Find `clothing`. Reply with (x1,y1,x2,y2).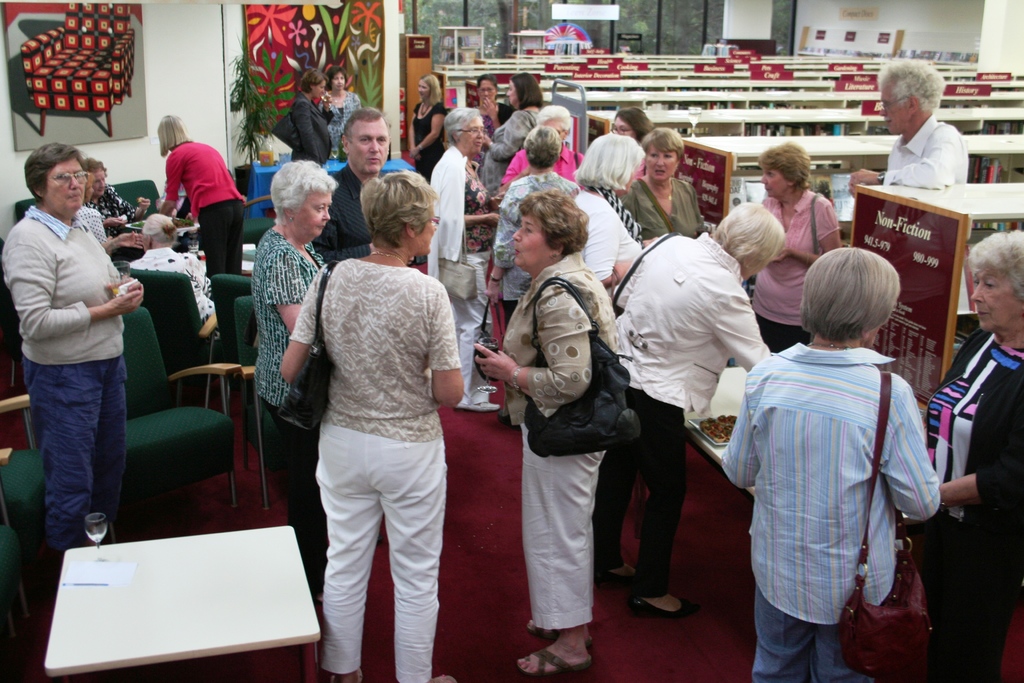
(125,244,218,343).
